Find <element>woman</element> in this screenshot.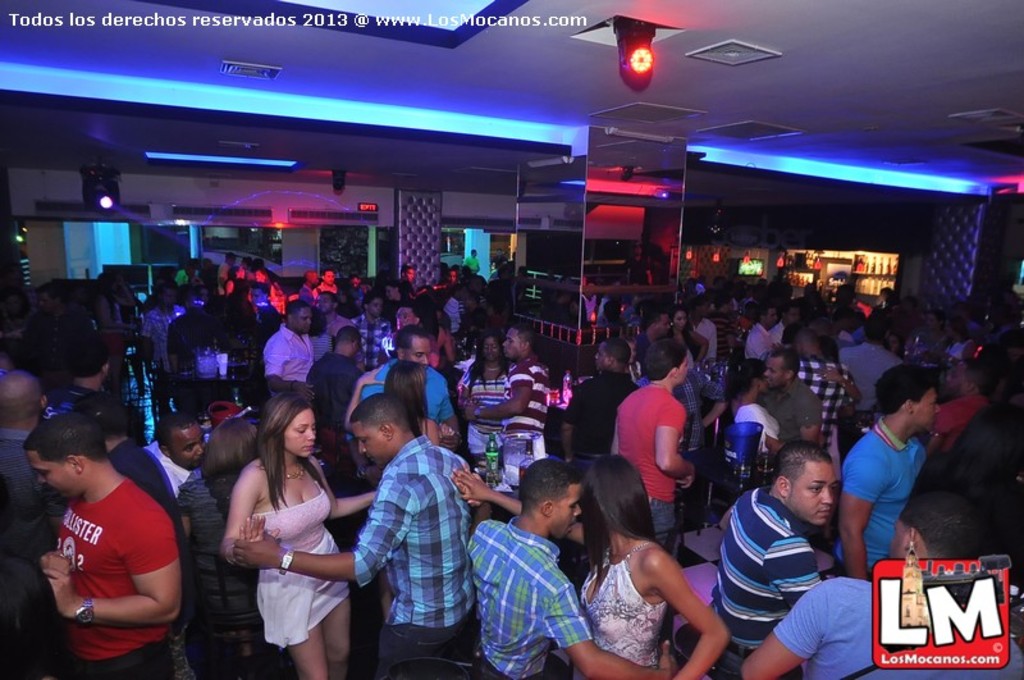
The bounding box for <element>woman</element> is l=467, t=324, r=512, b=488.
